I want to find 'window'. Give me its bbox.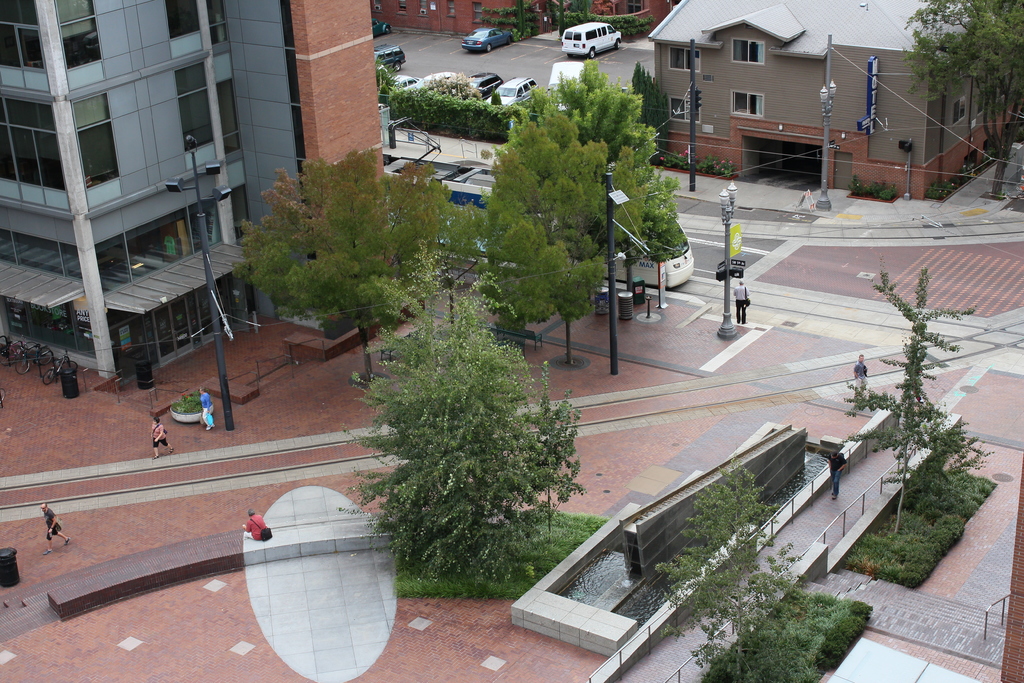
region(1, 0, 102, 80).
